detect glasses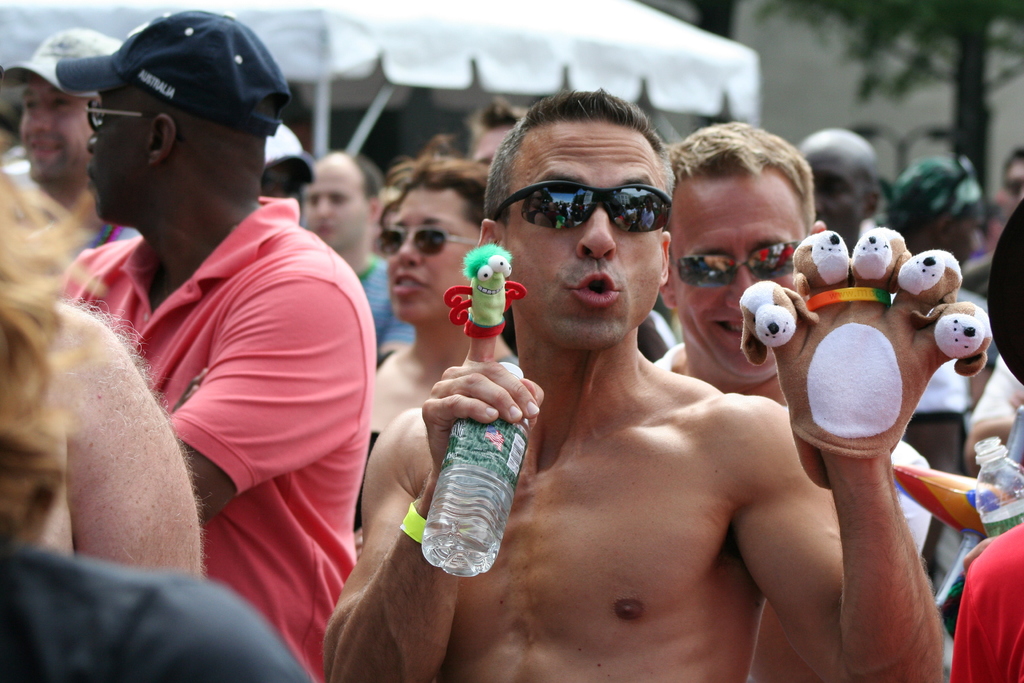
367, 224, 480, 259
